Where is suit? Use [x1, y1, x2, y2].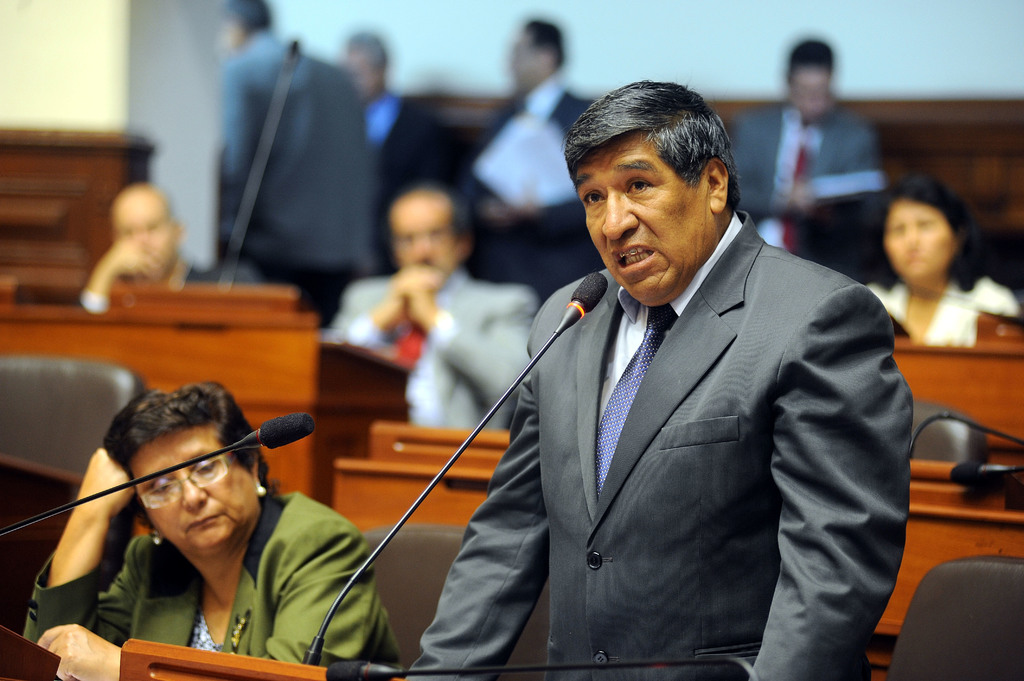
[728, 102, 877, 266].
